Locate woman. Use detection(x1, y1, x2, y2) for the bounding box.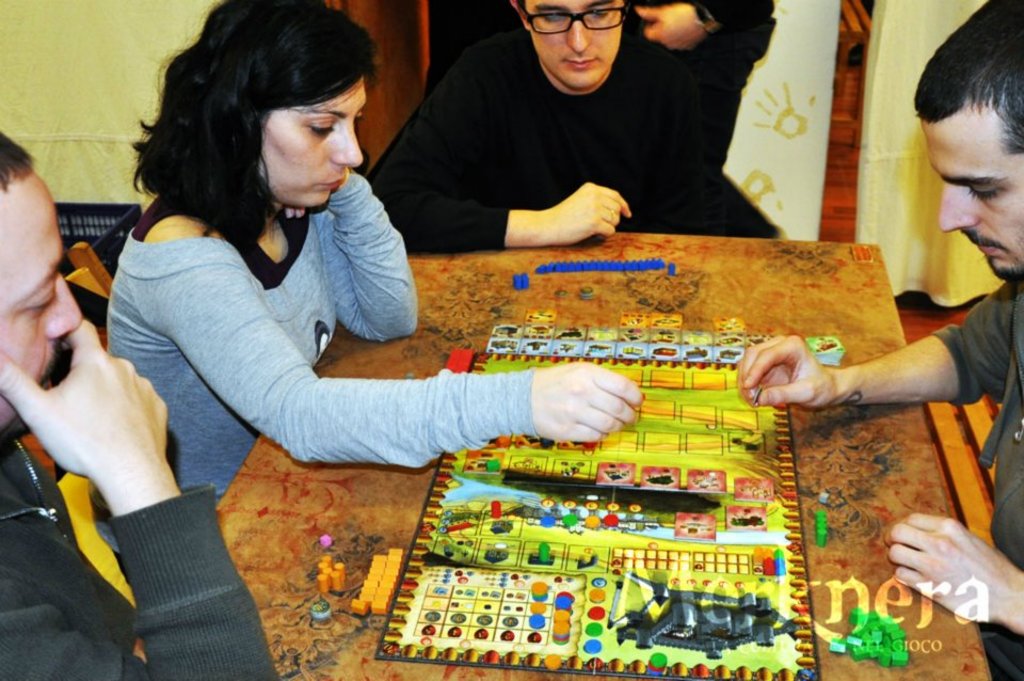
detection(131, 42, 634, 600).
